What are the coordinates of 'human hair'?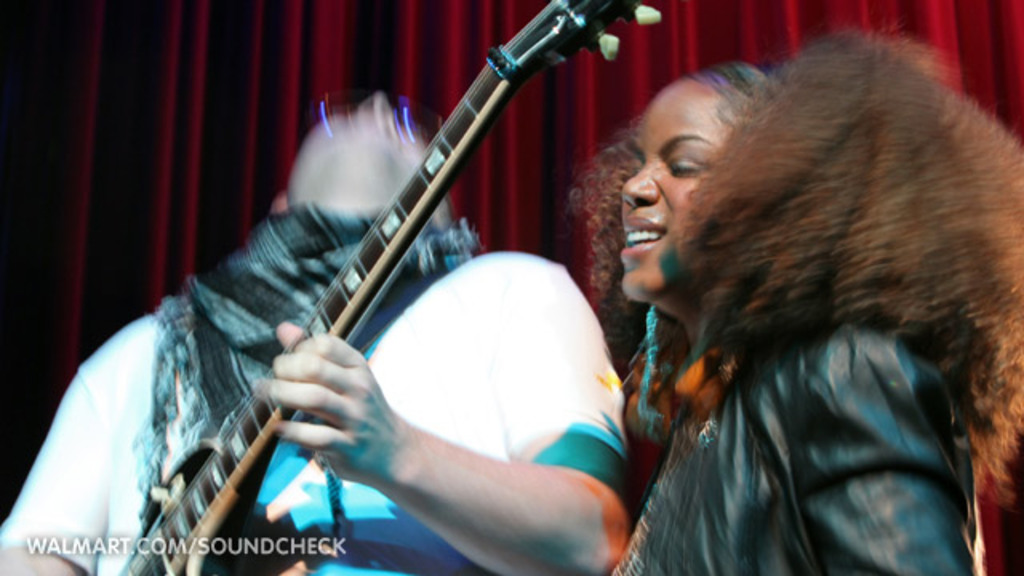
{"x1": 565, "y1": 51, "x2": 1008, "y2": 419}.
